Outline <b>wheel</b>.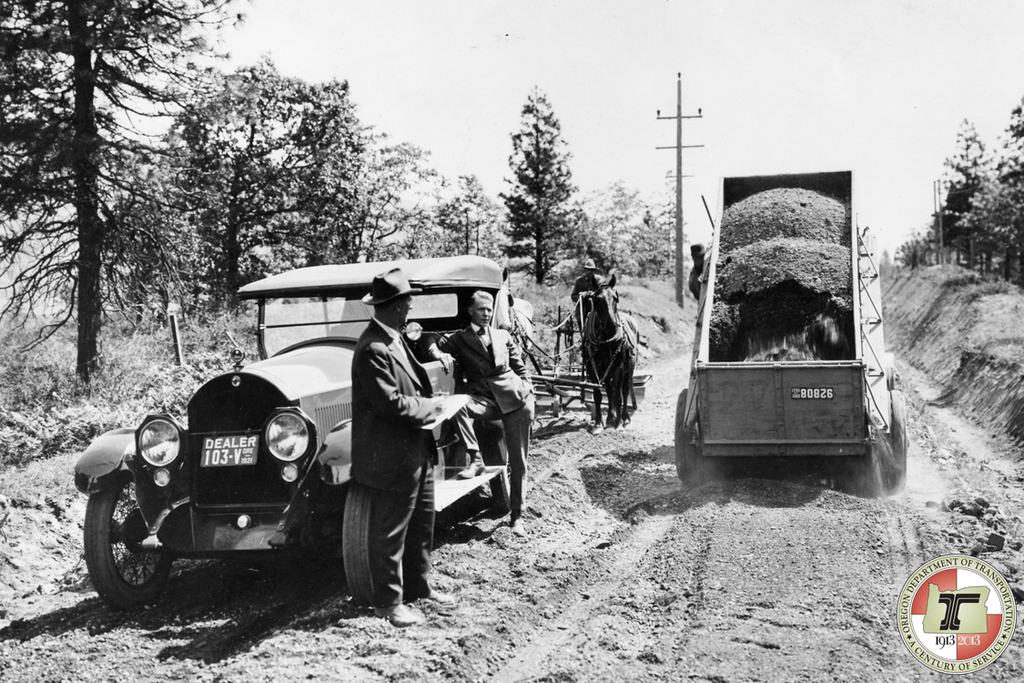
Outline: region(85, 494, 157, 606).
